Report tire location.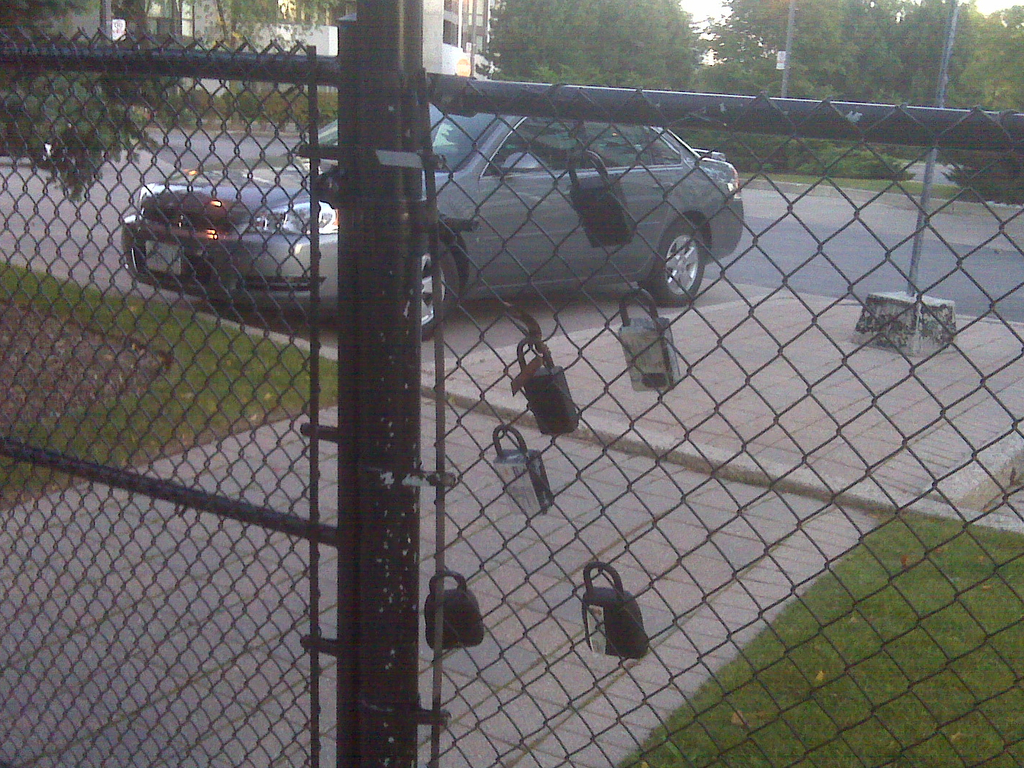
Report: 635 218 705 304.
